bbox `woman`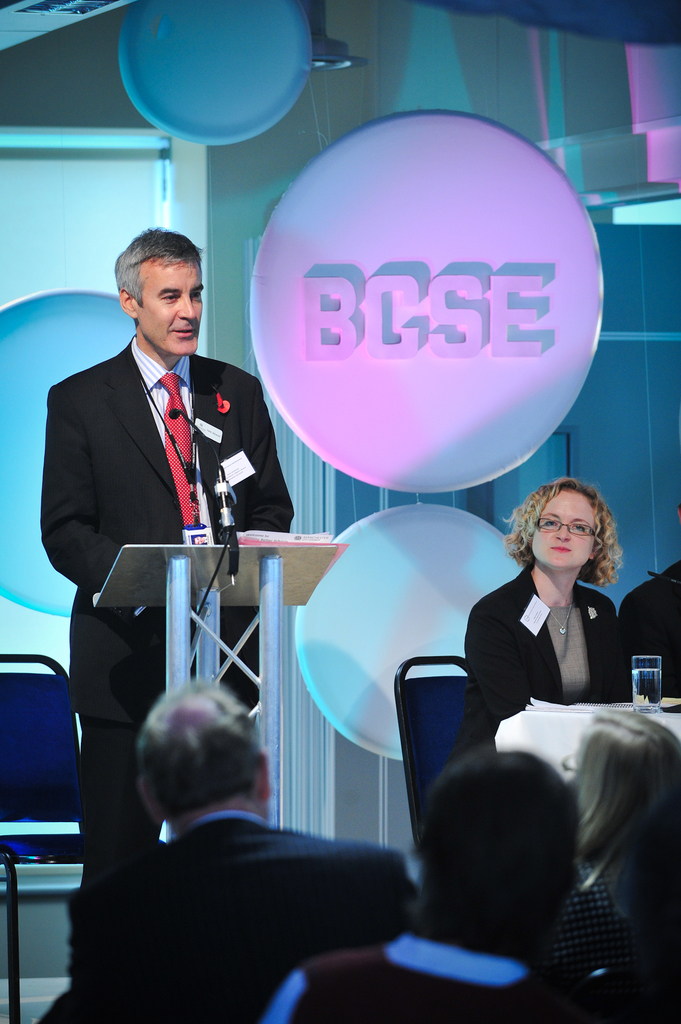
bbox=[463, 478, 639, 769]
